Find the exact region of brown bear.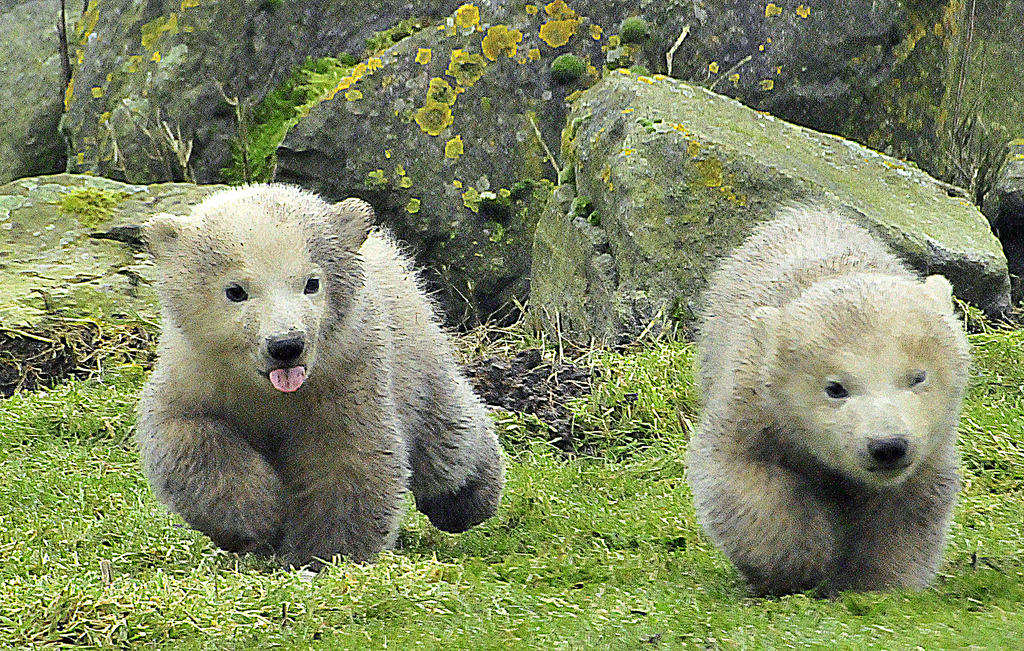
Exact region: l=685, t=199, r=975, b=598.
